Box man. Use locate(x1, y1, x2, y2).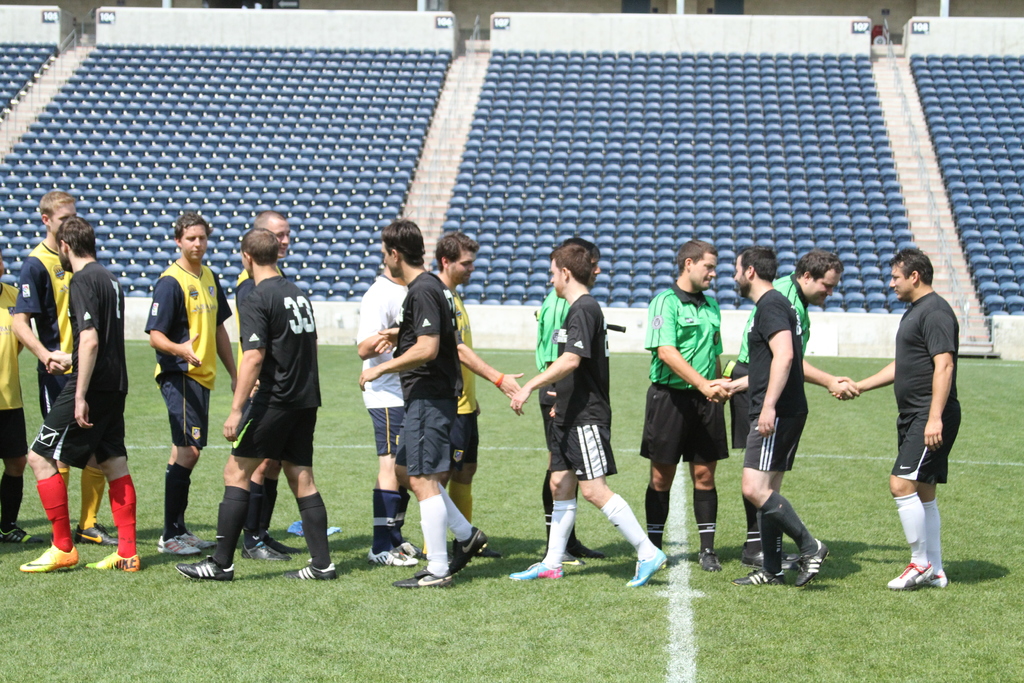
locate(19, 188, 142, 582).
